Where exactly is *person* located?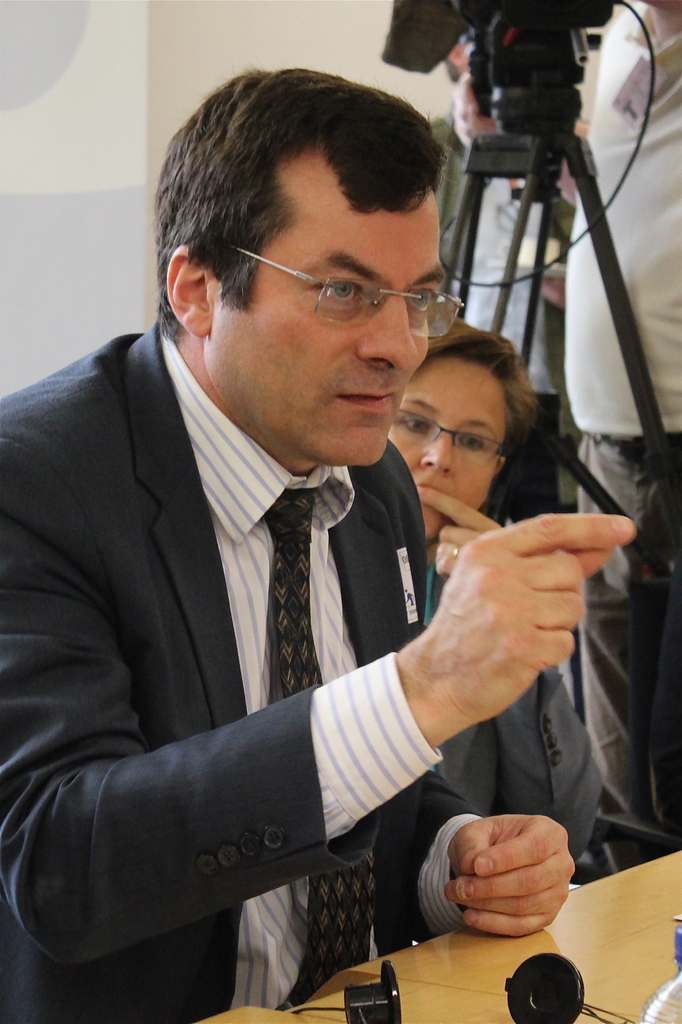
Its bounding box is locate(0, 66, 642, 1023).
